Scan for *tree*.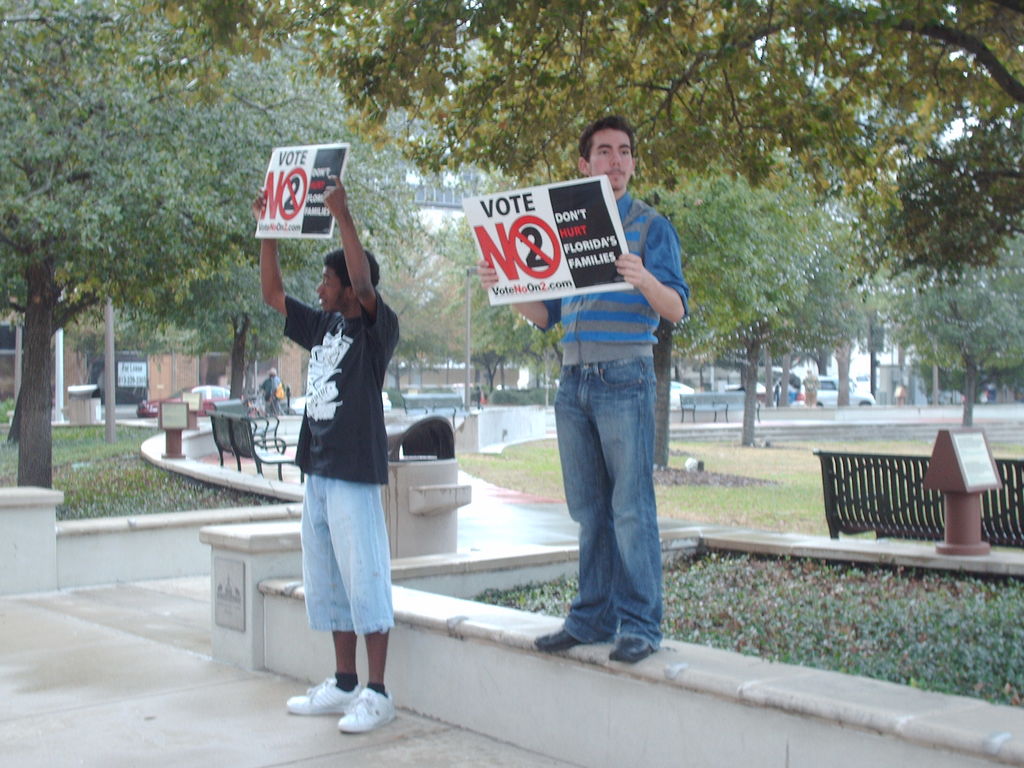
Scan result: left=68, top=274, right=172, bottom=419.
